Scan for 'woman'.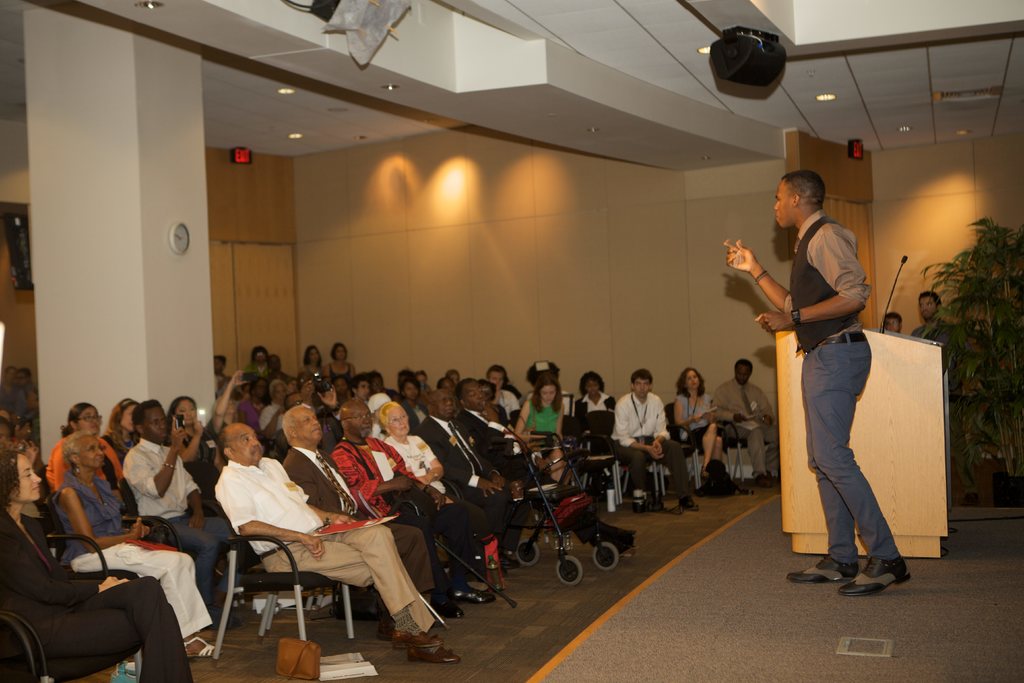
Scan result: <box>483,364,519,420</box>.
